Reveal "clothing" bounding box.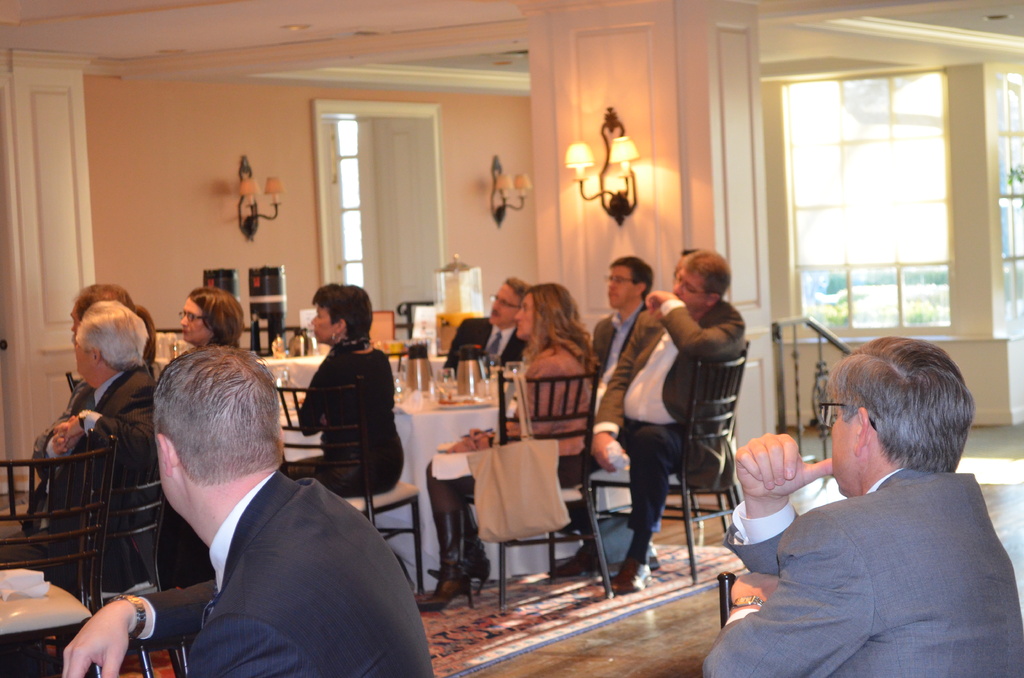
Revealed: crop(433, 342, 587, 566).
